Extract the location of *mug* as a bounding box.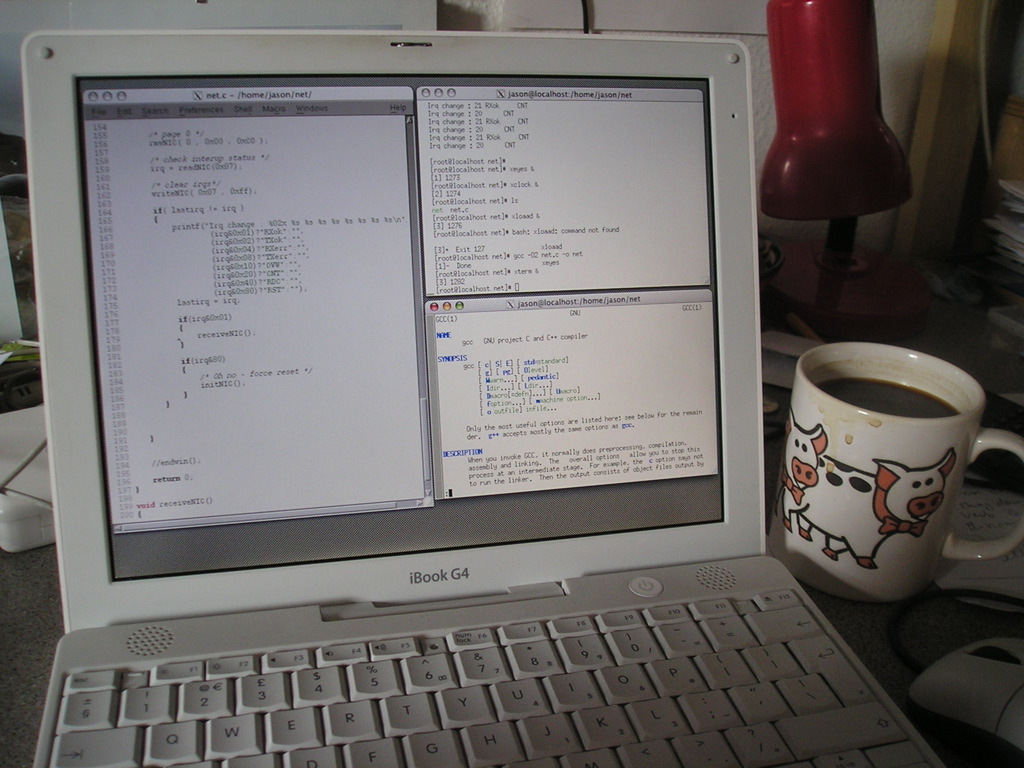
(765,339,1023,604).
